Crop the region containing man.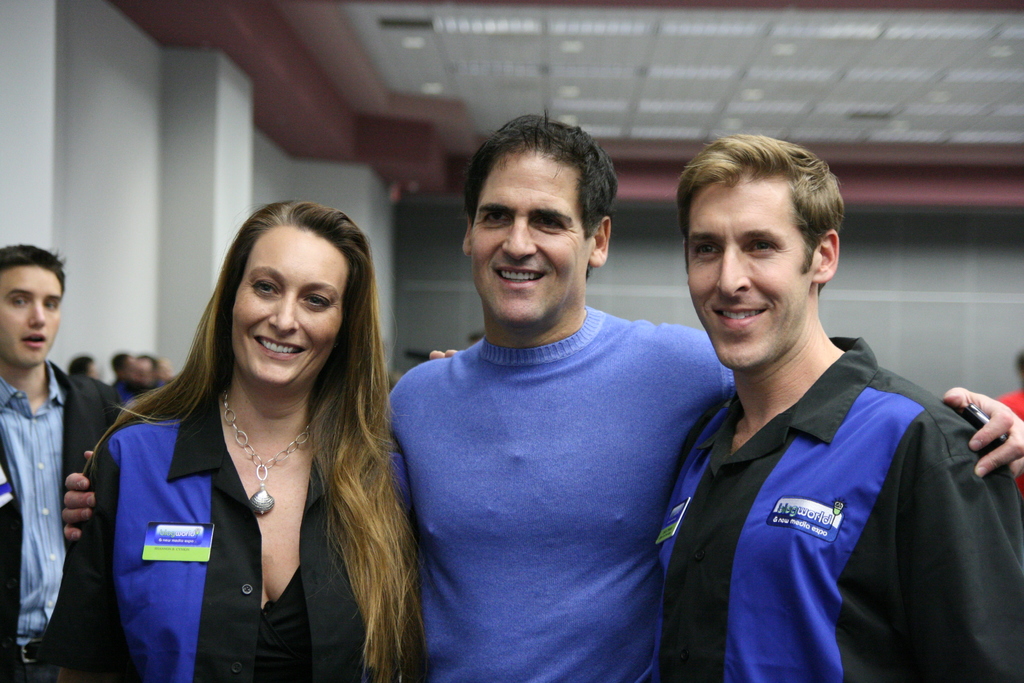
Crop region: bbox(47, 196, 419, 682).
